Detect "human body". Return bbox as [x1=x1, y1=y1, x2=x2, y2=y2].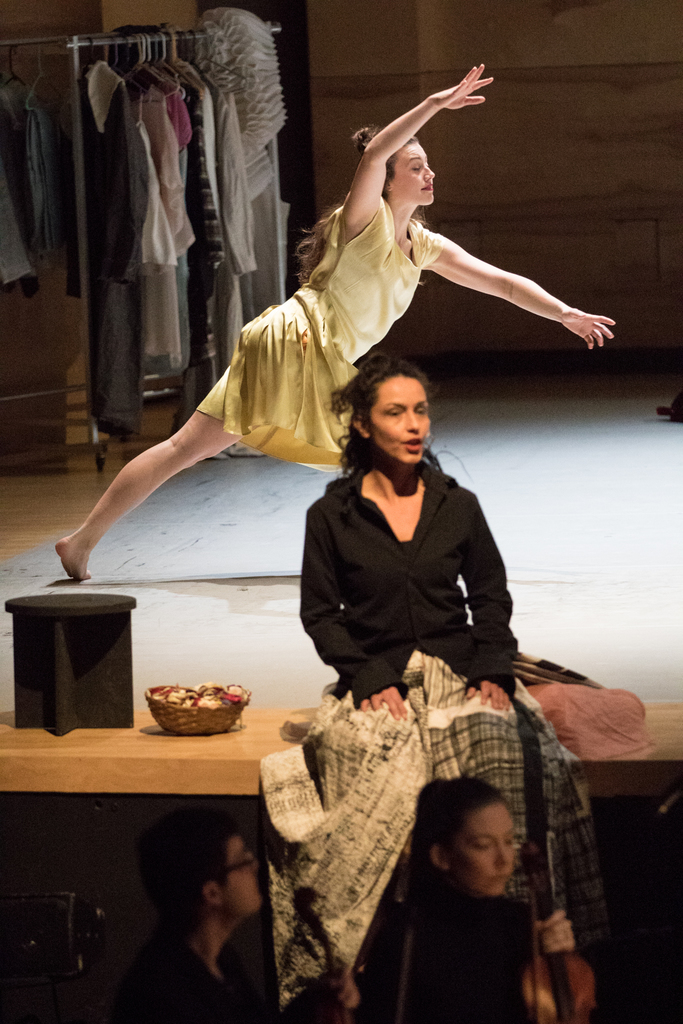
[x1=103, y1=808, x2=271, y2=1018].
